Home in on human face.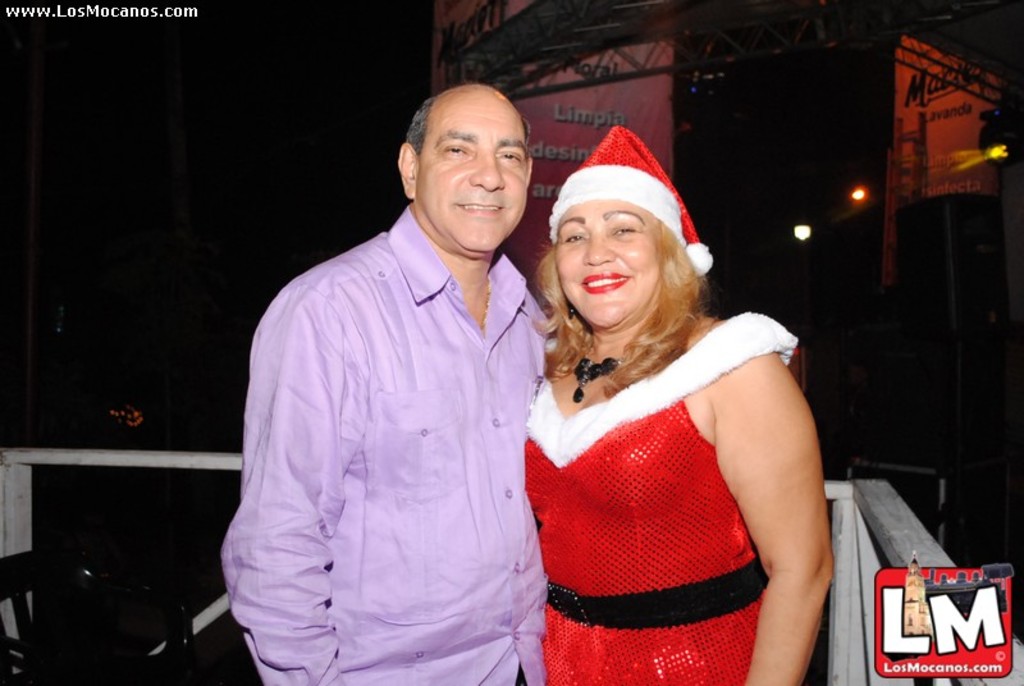
Homed in at detection(556, 201, 662, 323).
